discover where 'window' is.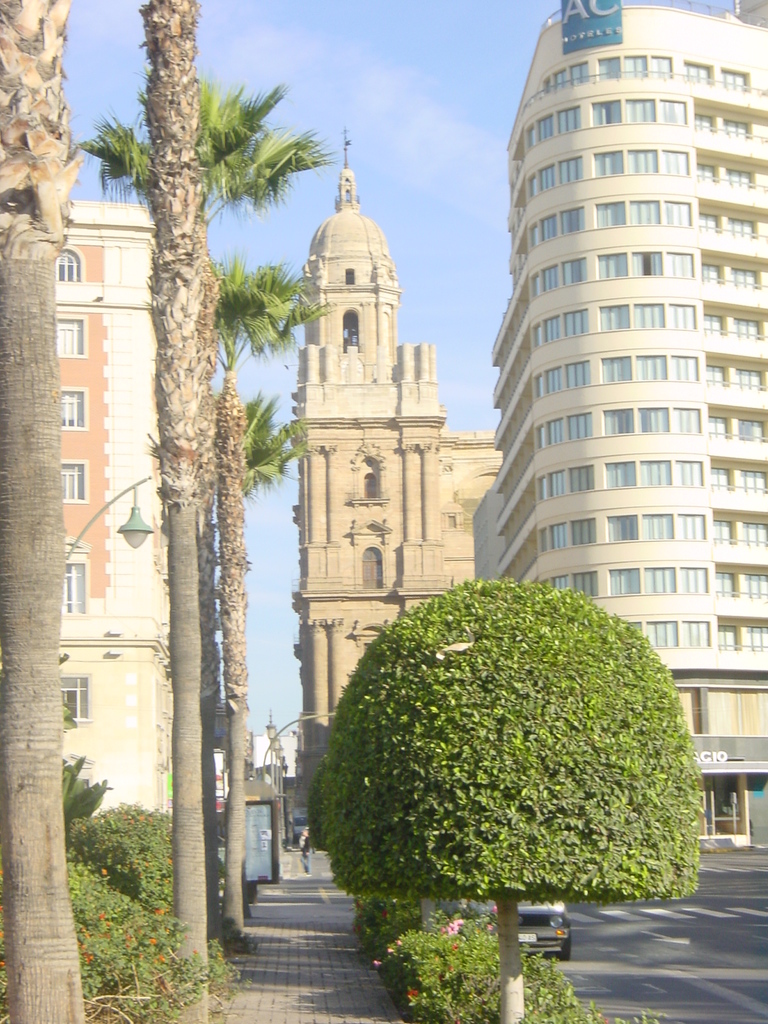
Discovered at rect(57, 387, 87, 426).
